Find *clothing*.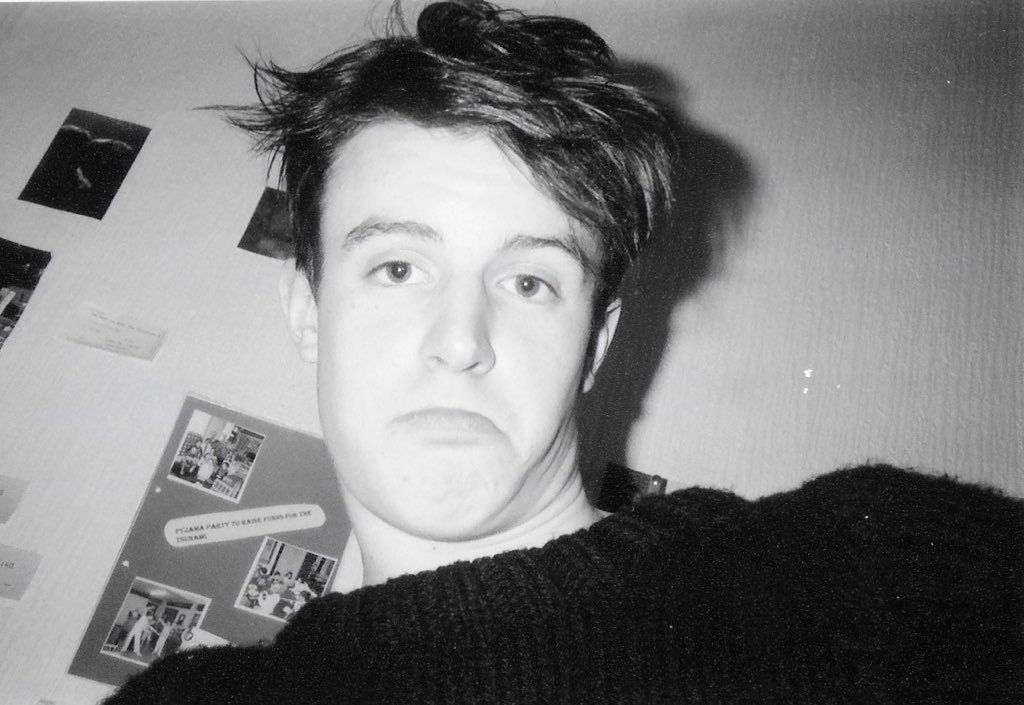
<box>141,461,938,688</box>.
